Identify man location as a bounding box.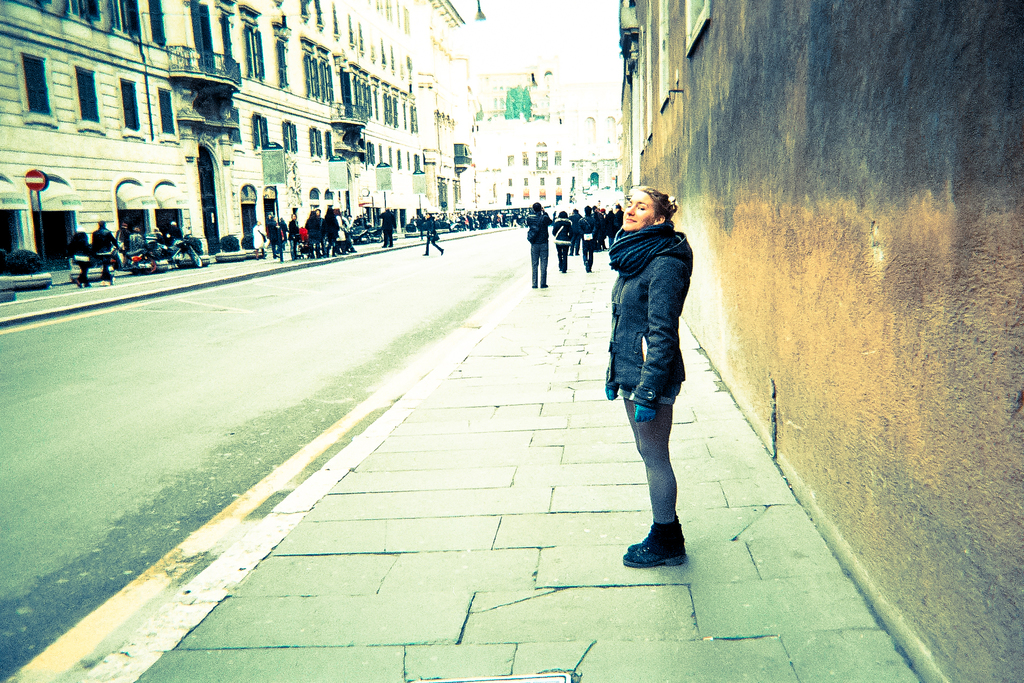
Rect(307, 203, 323, 258).
